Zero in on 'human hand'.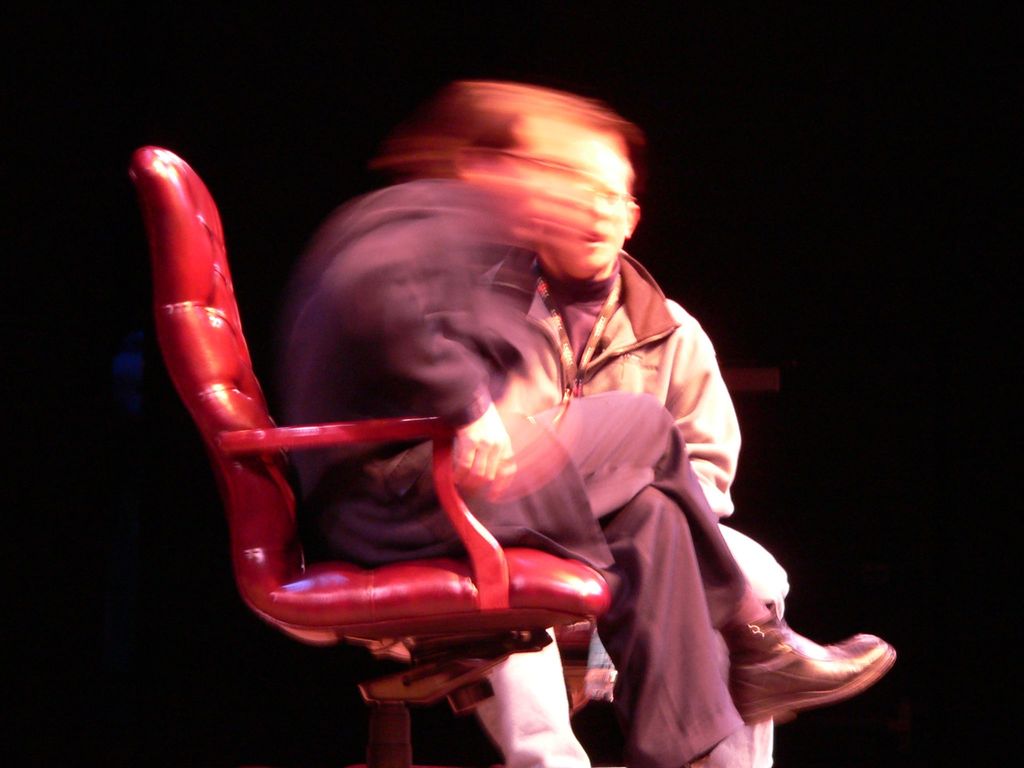
Zeroed in: l=451, t=403, r=515, b=506.
